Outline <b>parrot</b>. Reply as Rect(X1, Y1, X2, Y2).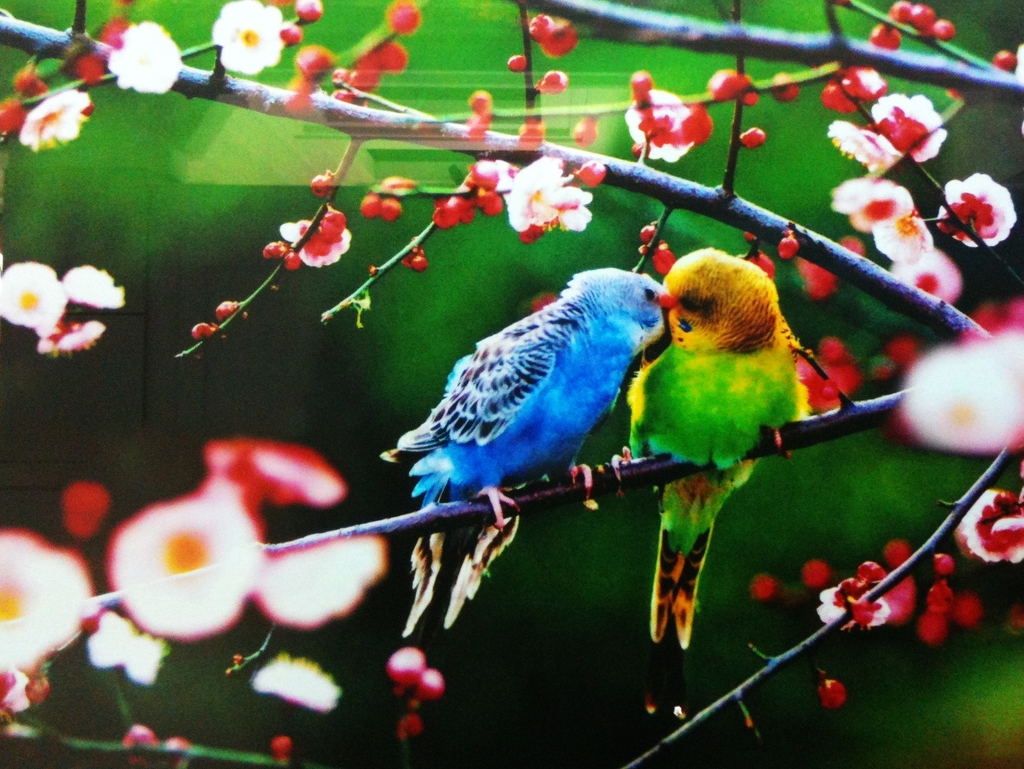
Rect(380, 265, 668, 643).
